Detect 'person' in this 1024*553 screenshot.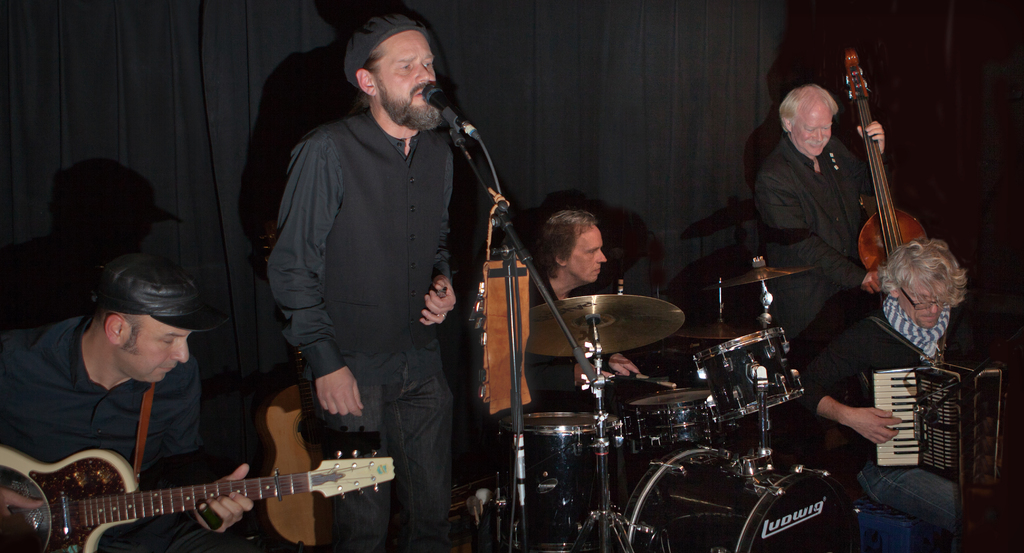
Detection: rect(0, 255, 264, 552).
